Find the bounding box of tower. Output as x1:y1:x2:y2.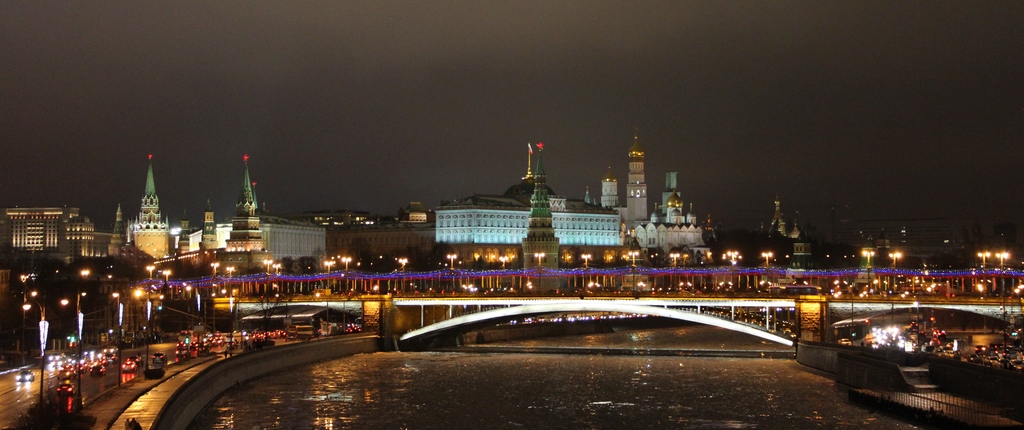
224:154:270:265.
